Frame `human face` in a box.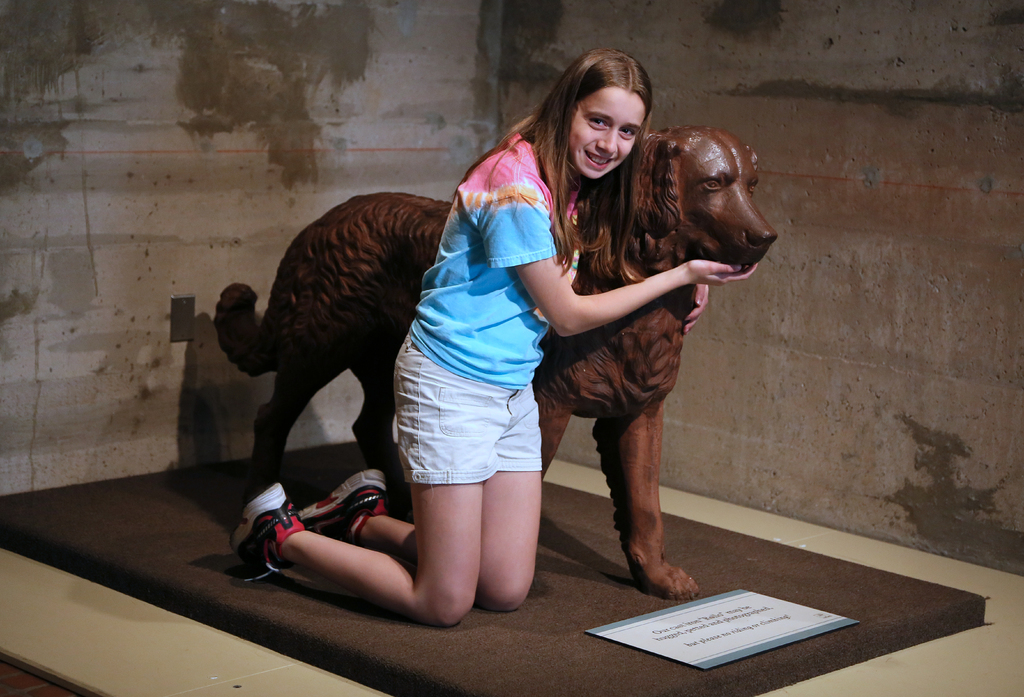
568, 88, 646, 177.
